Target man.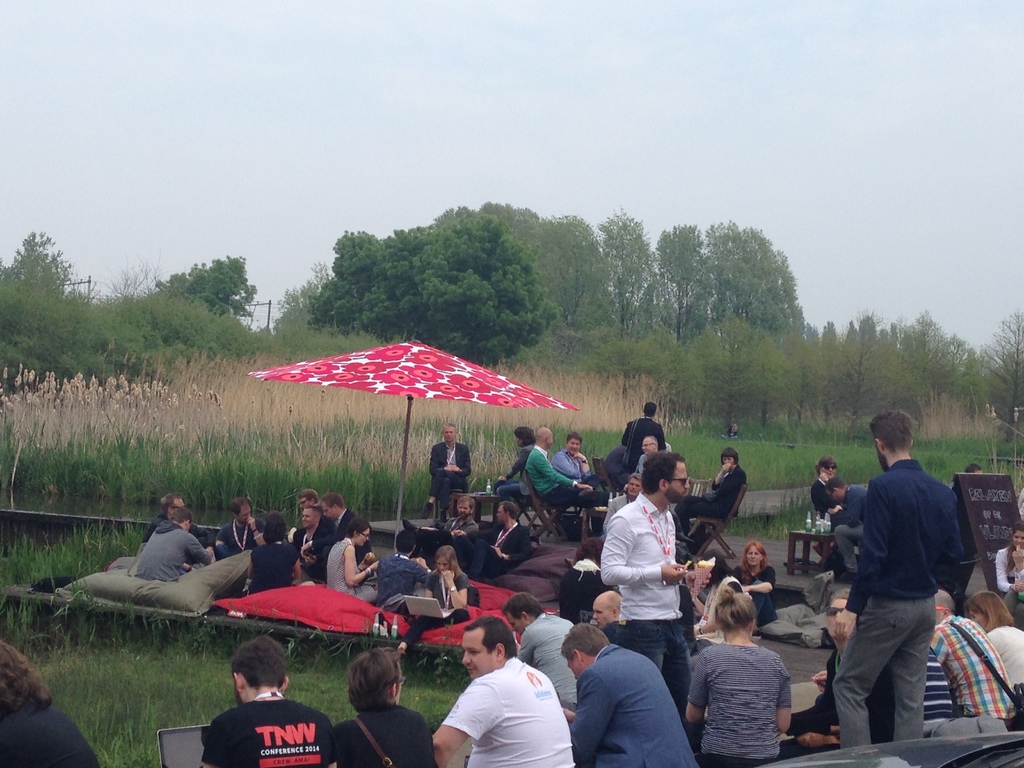
Target region: (292, 509, 324, 570).
